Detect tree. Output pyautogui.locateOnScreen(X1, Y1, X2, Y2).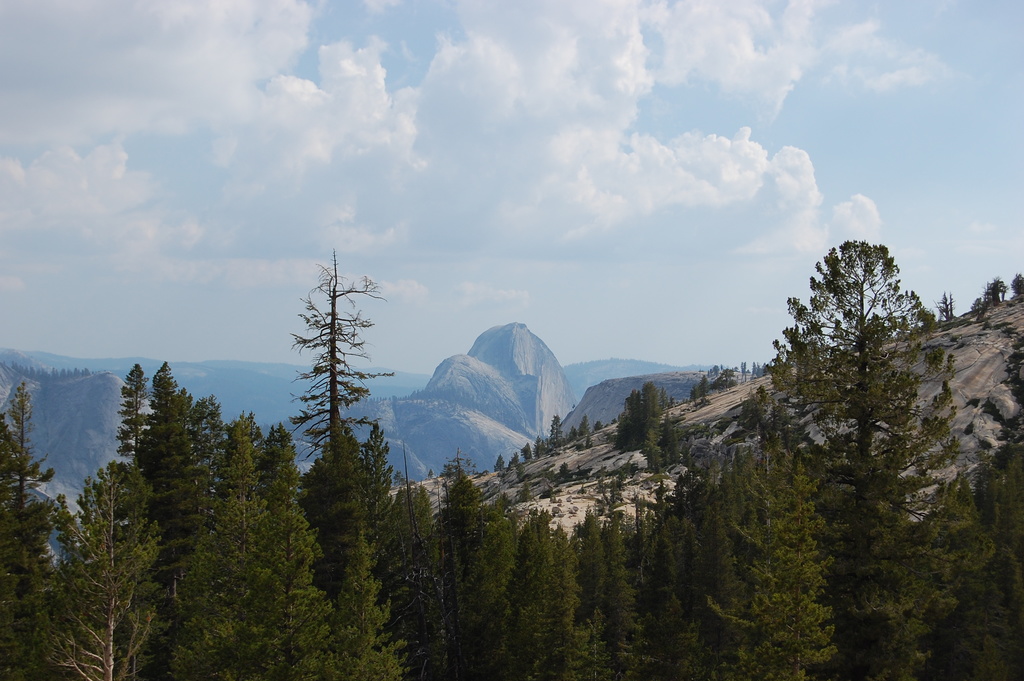
pyautogui.locateOnScreen(989, 275, 1005, 315).
